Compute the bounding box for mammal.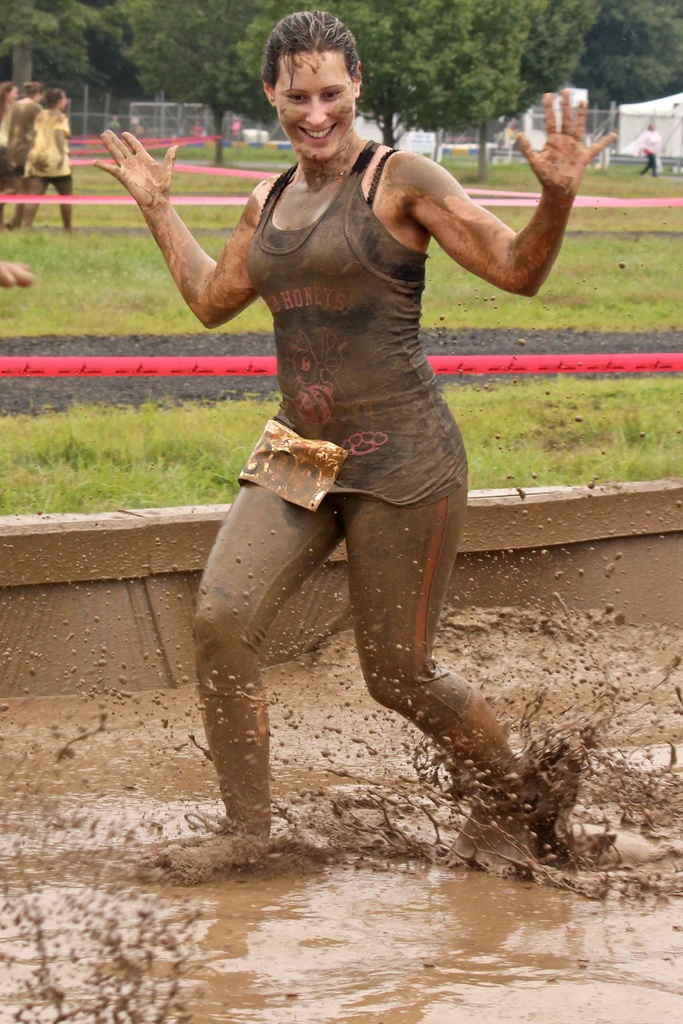
region(639, 125, 662, 175).
